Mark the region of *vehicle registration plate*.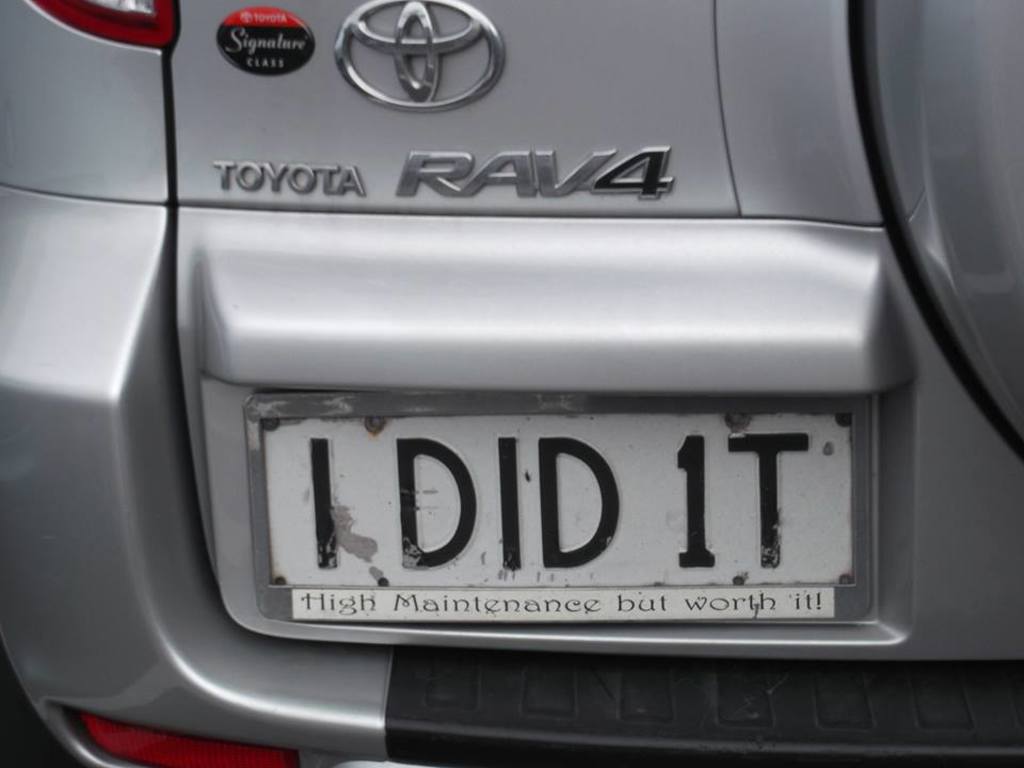
Region: l=172, t=347, r=913, b=658.
